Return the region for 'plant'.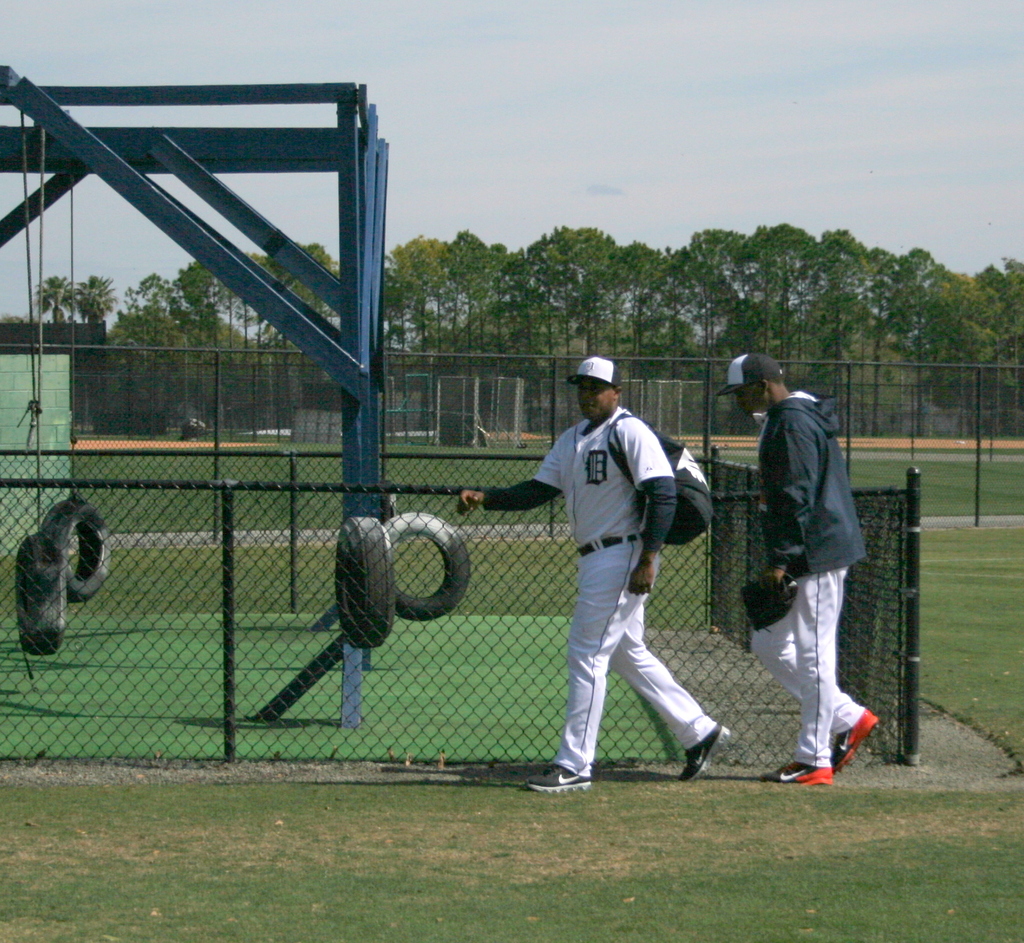
l=65, t=439, r=554, b=532.
